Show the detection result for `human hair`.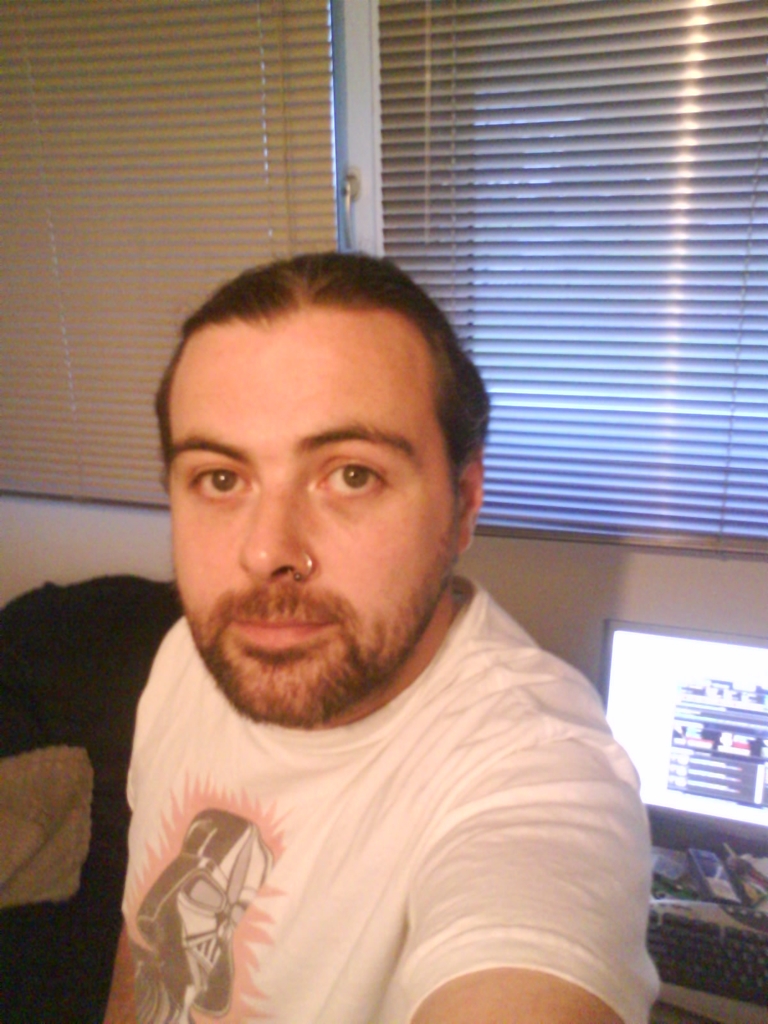
Rect(138, 239, 495, 502).
